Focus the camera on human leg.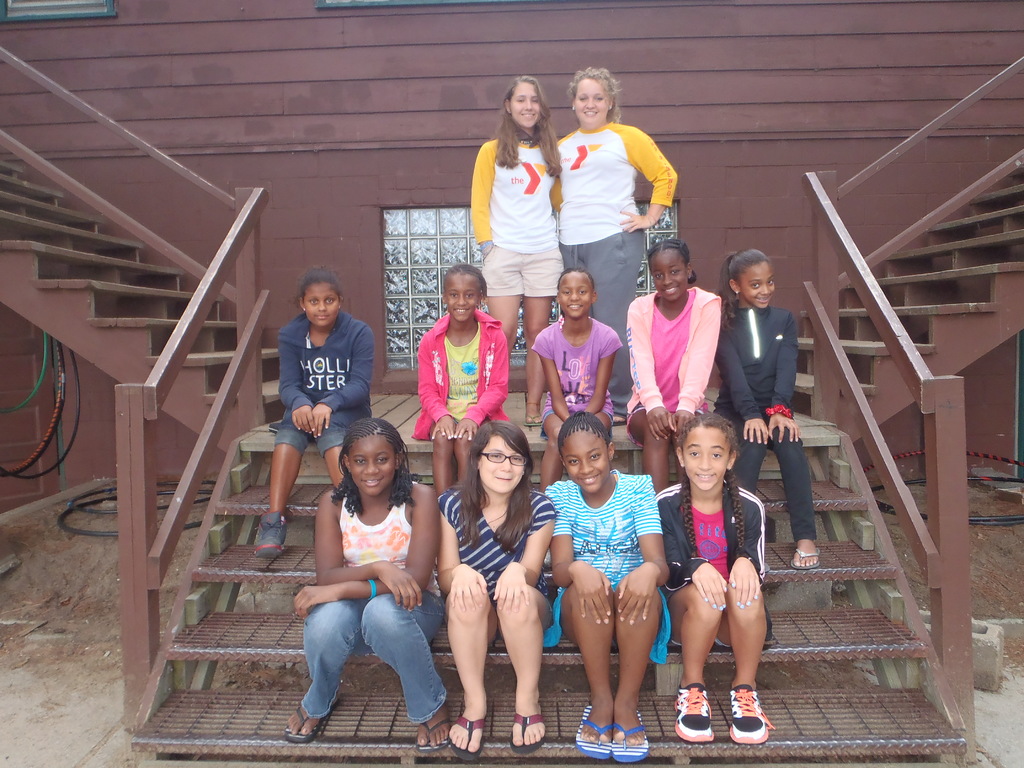
Focus region: [left=447, top=586, right=490, bottom=764].
